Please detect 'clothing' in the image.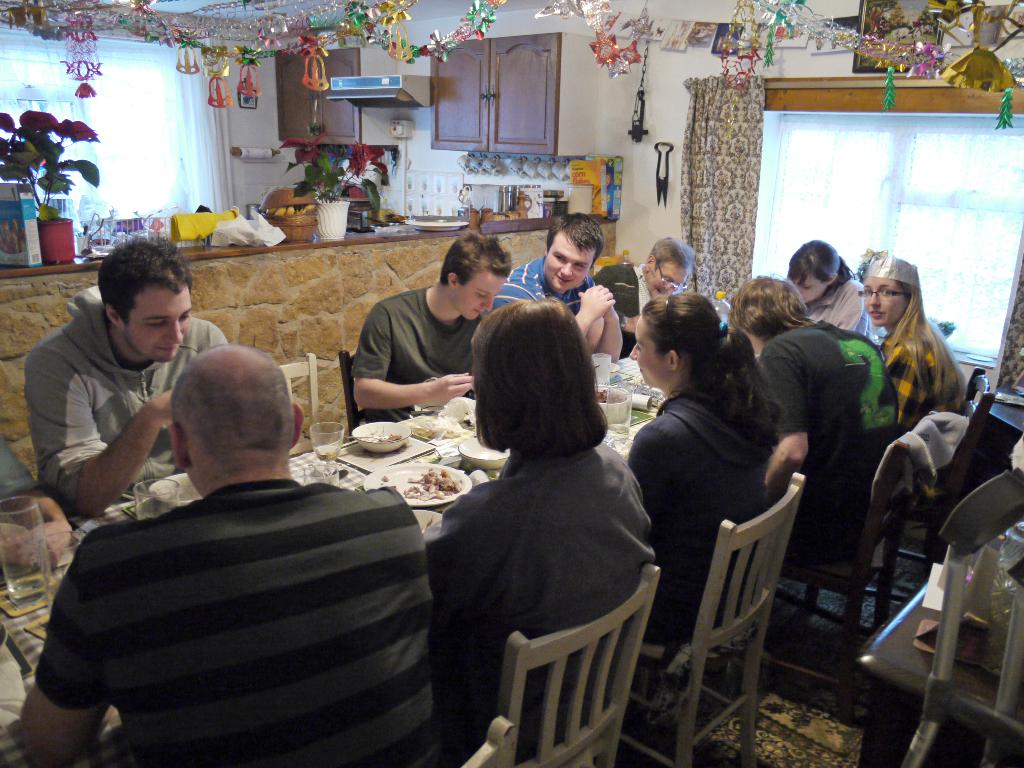
crop(430, 446, 657, 767).
